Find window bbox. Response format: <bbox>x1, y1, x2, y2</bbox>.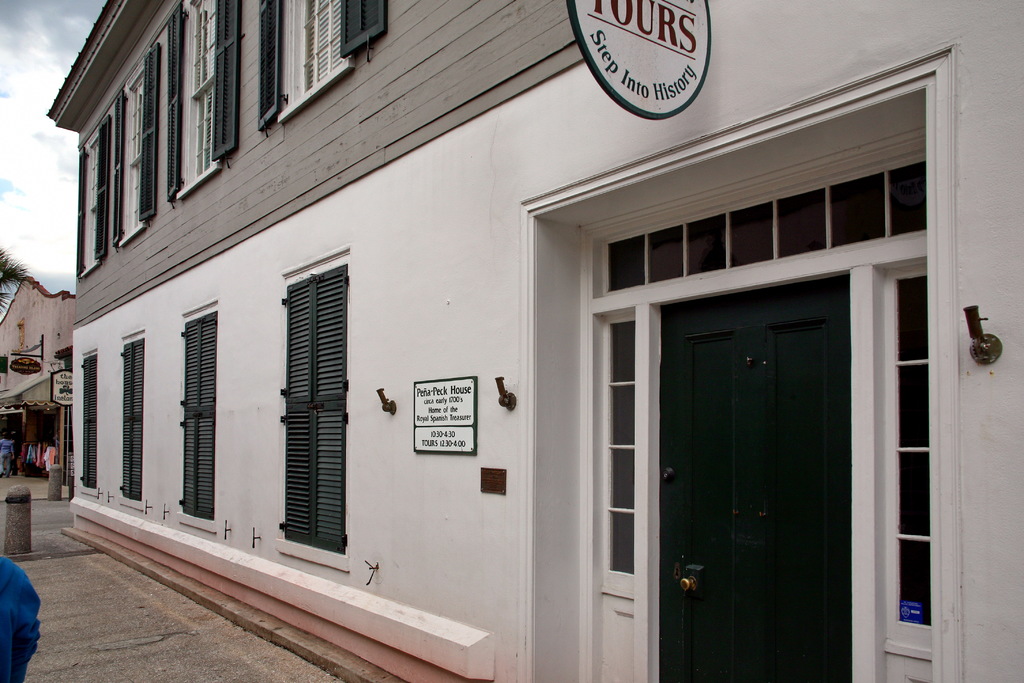
<bbox>84, 356, 105, 492</bbox>.
